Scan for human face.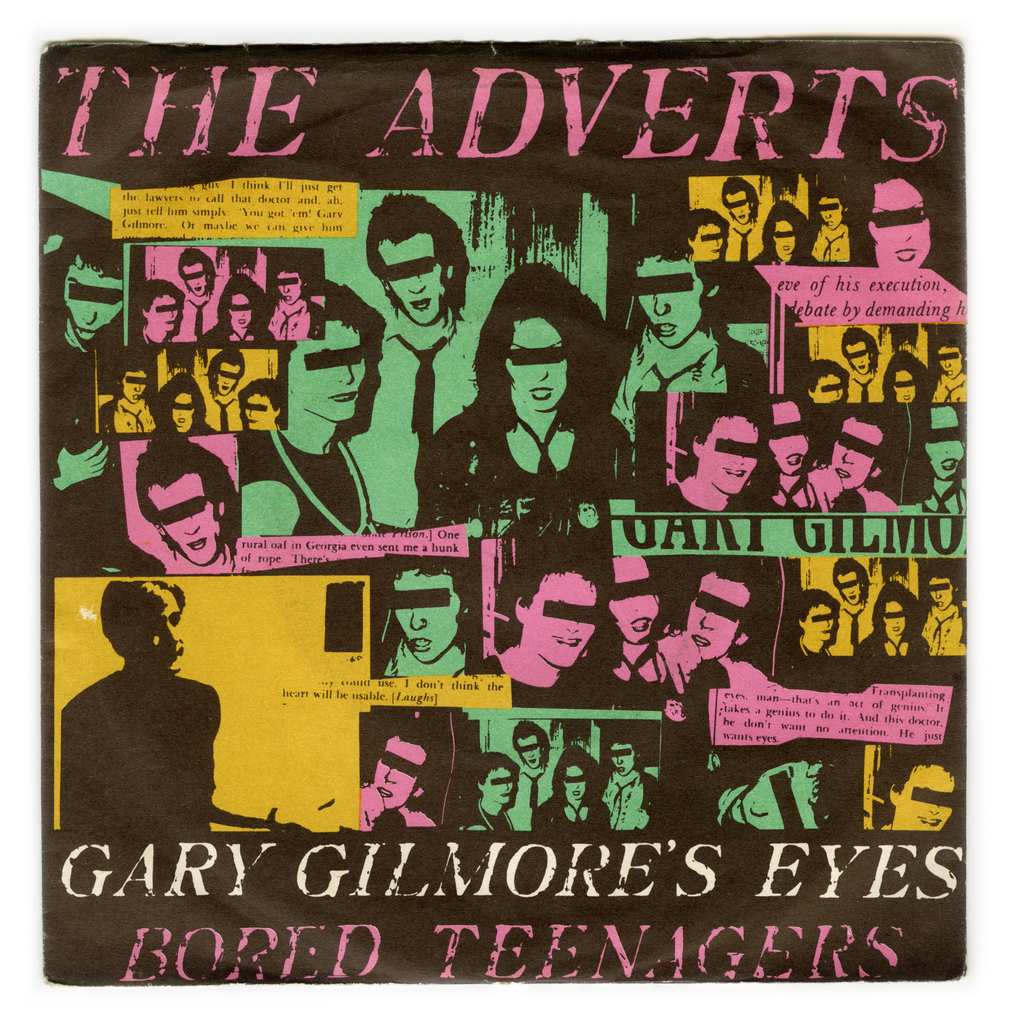
Scan result: locate(897, 368, 918, 400).
